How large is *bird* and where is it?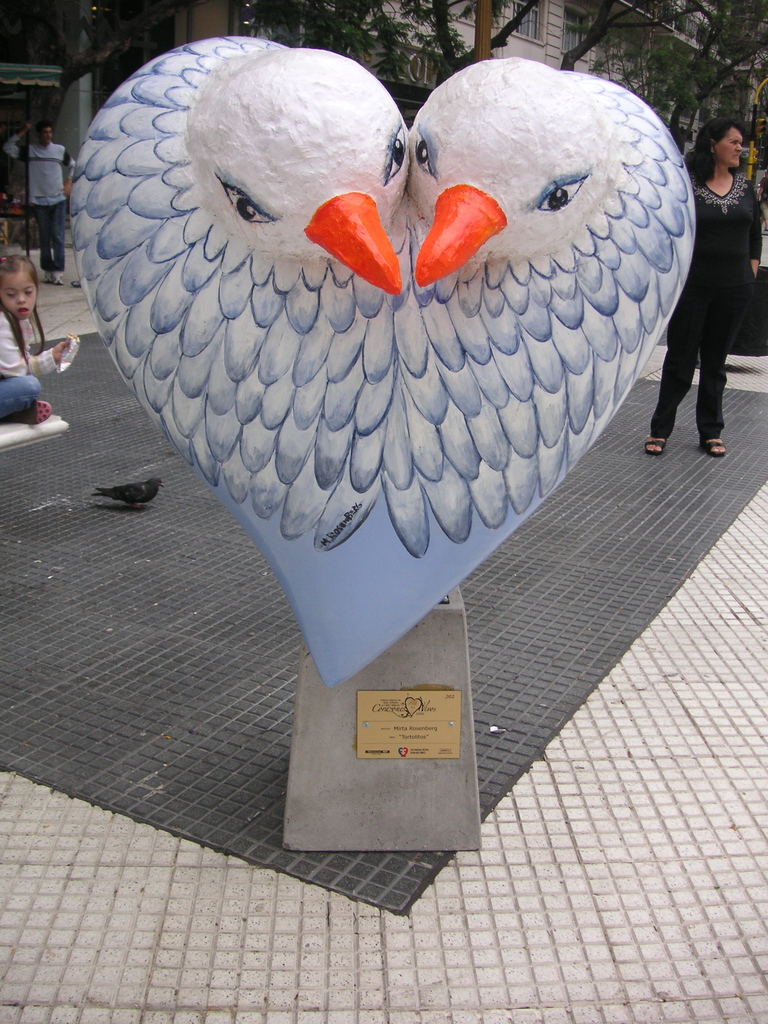
Bounding box: [72, 29, 417, 700].
